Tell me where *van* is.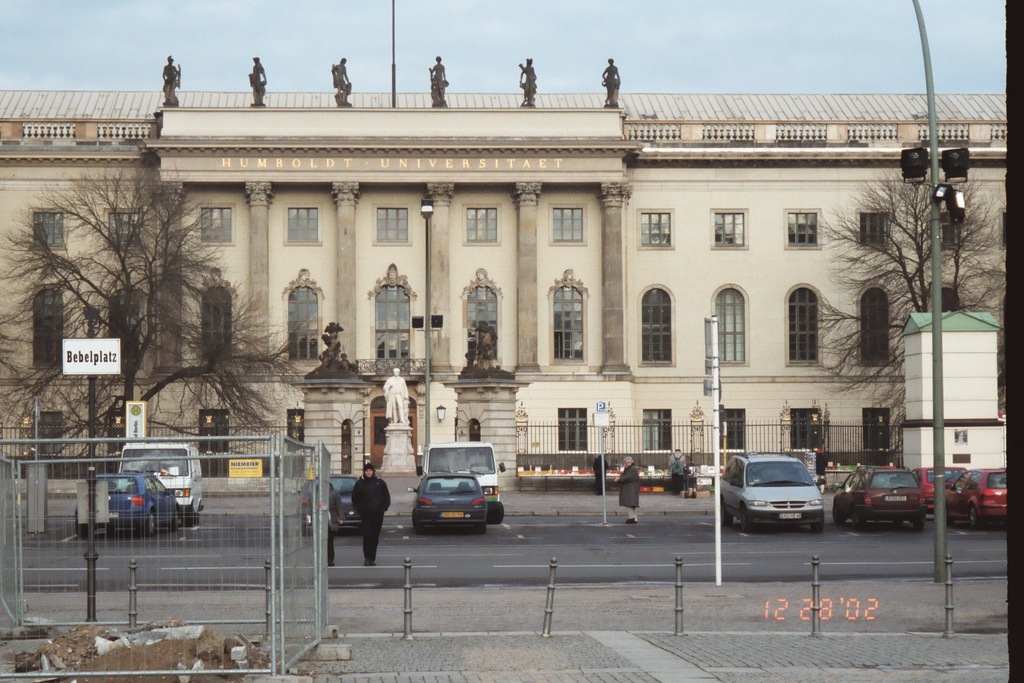
*van* is at <region>121, 440, 207, 527</region>.
